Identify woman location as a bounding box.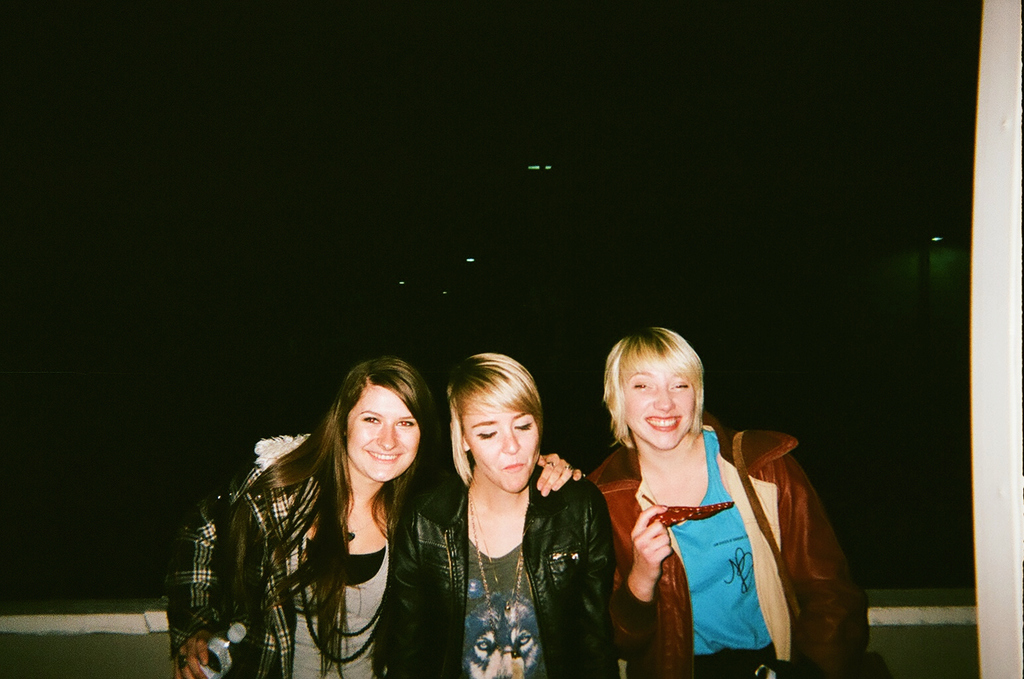
{"x1": 584, "y1": 329, "x2": 874, "y2": 678}.
